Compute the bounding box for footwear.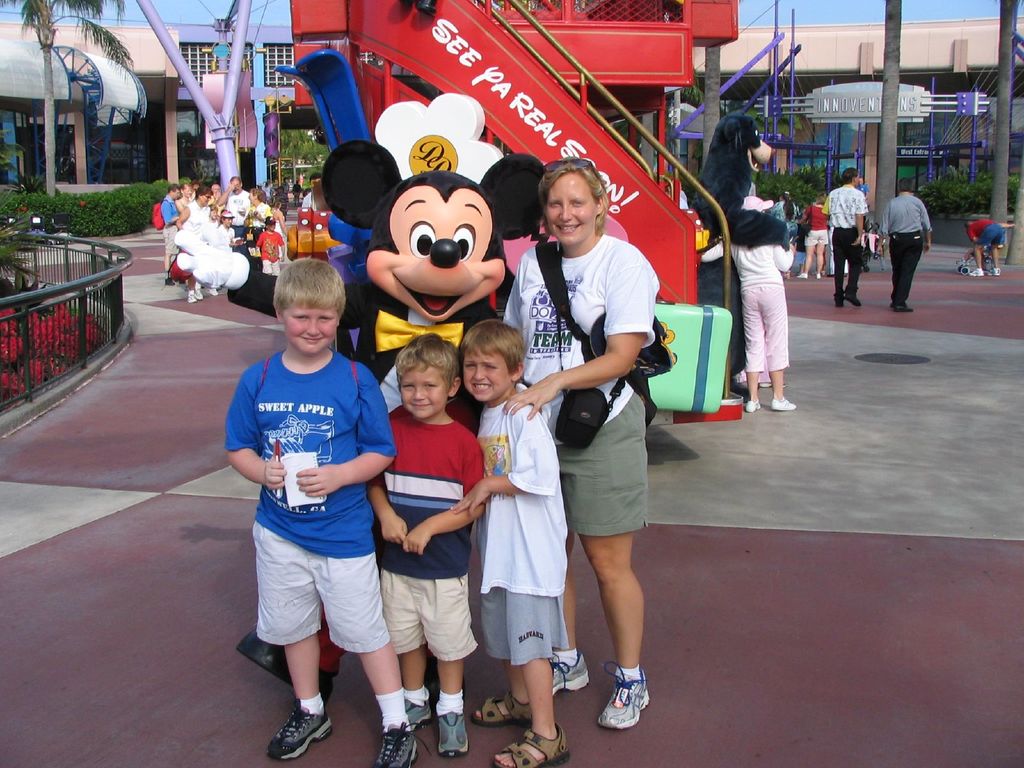
834/292/846/310.
